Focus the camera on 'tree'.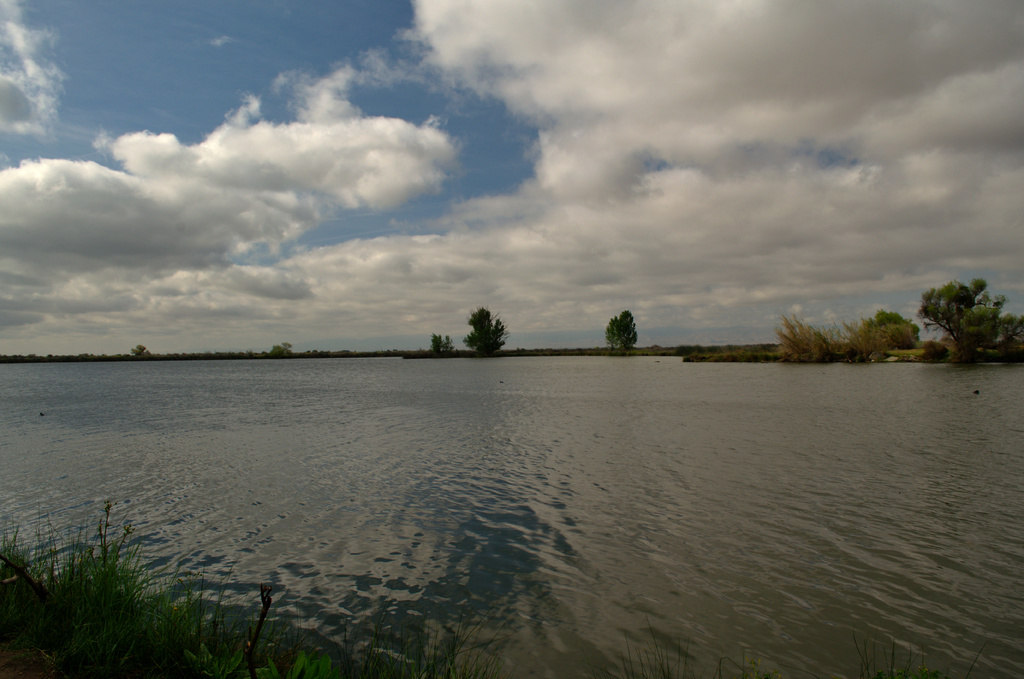
Focus region: [460, 305, 509, 355].
